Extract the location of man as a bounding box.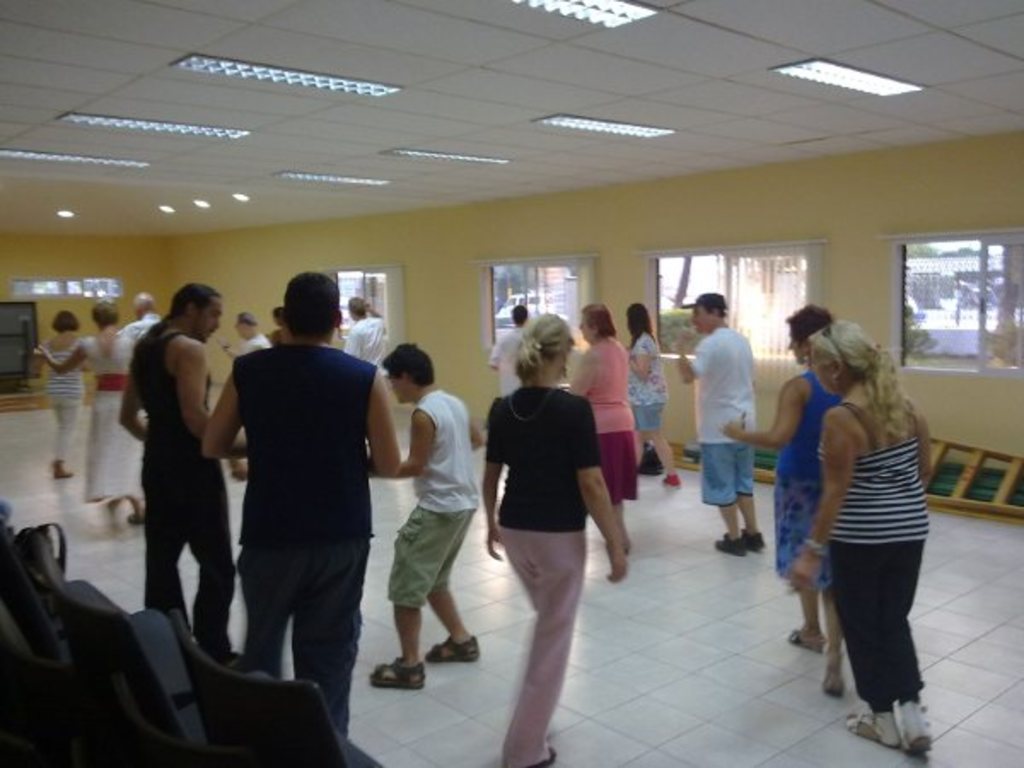
(left=118, top=280, right=239, bottom=659).
